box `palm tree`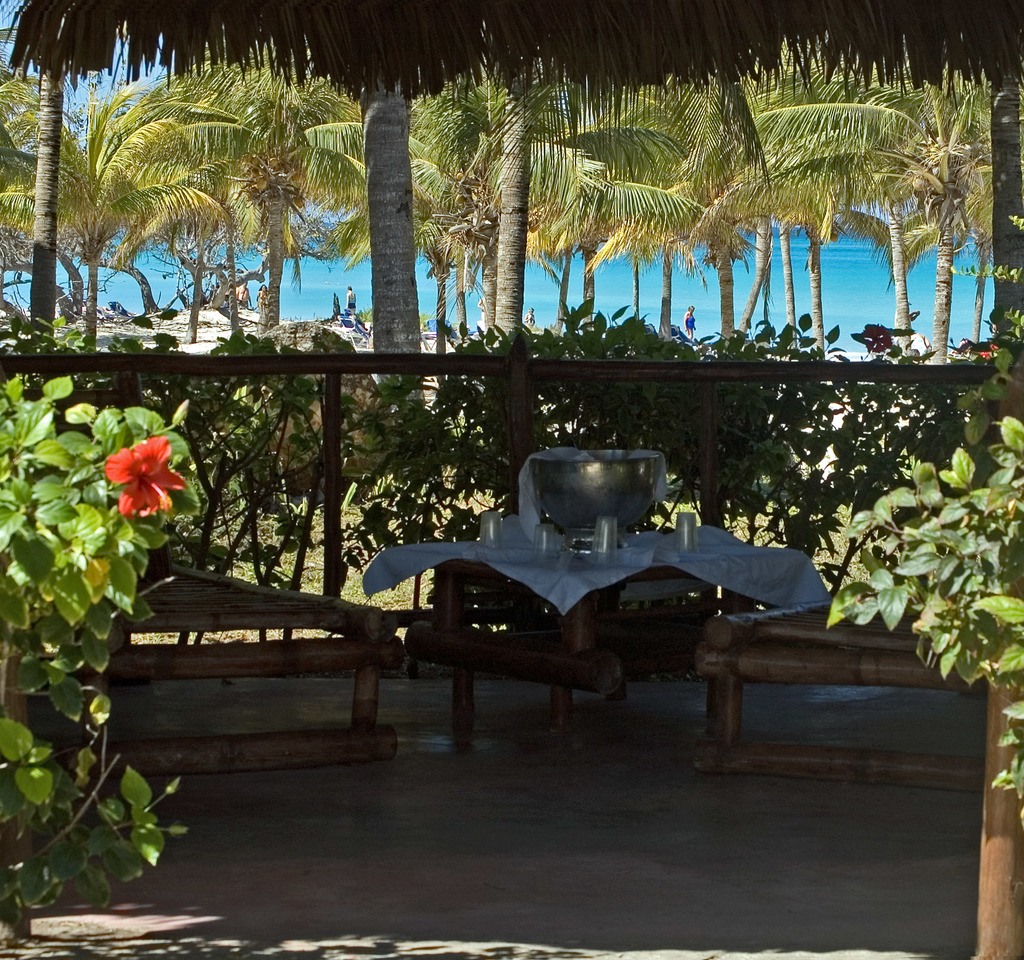
{"x1": 0, "y1": 77, "x2": 209, "y2": 343}
